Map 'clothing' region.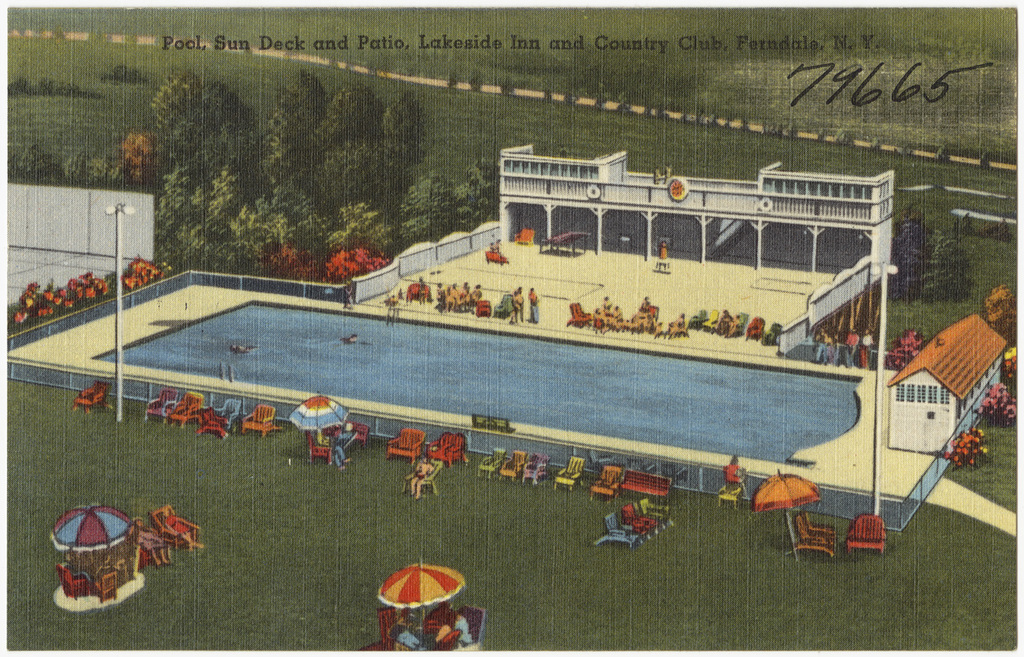
Mapped to <box>724,461,739,486</box>.
